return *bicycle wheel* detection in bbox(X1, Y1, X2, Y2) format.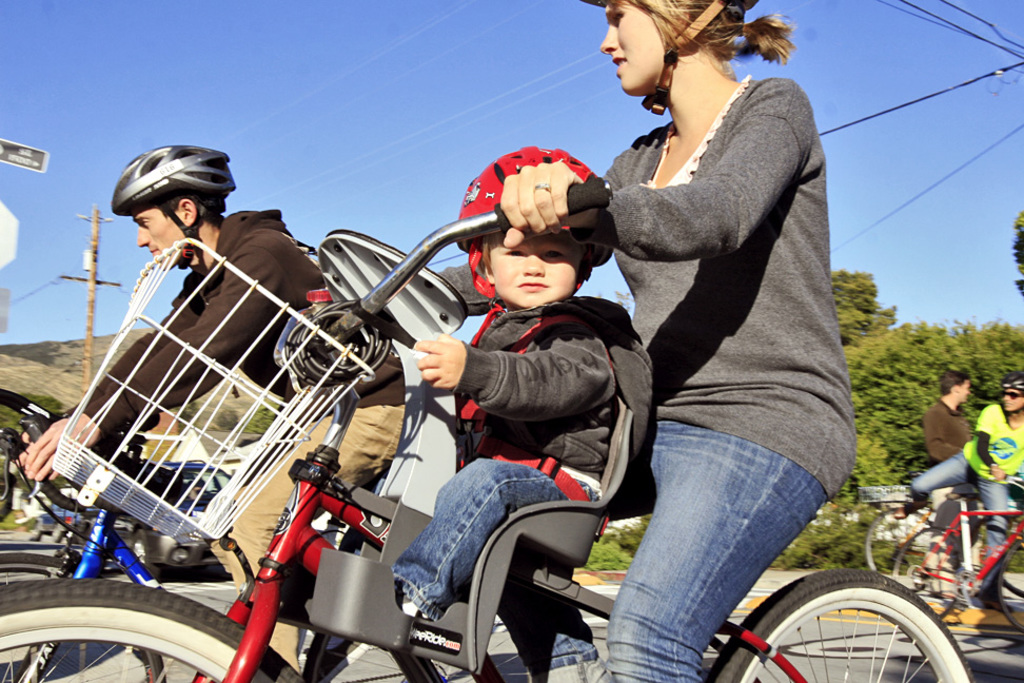
bbox(889, 526, 976, 623).
